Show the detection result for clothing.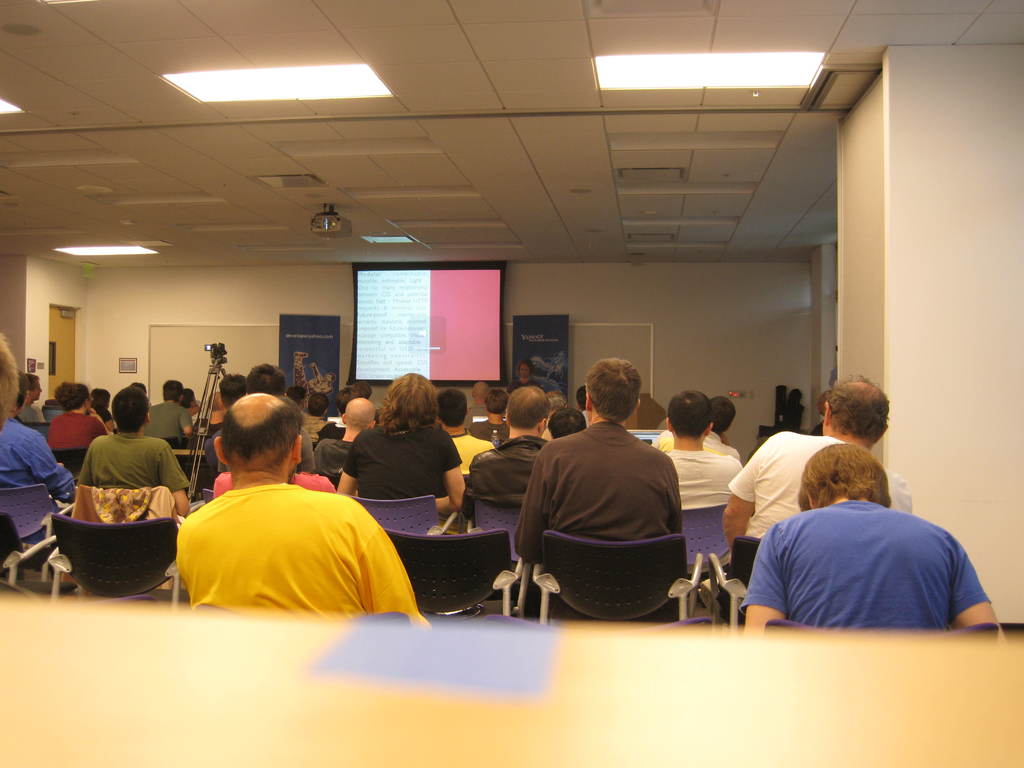
crop(174, 482, 435, 625).
